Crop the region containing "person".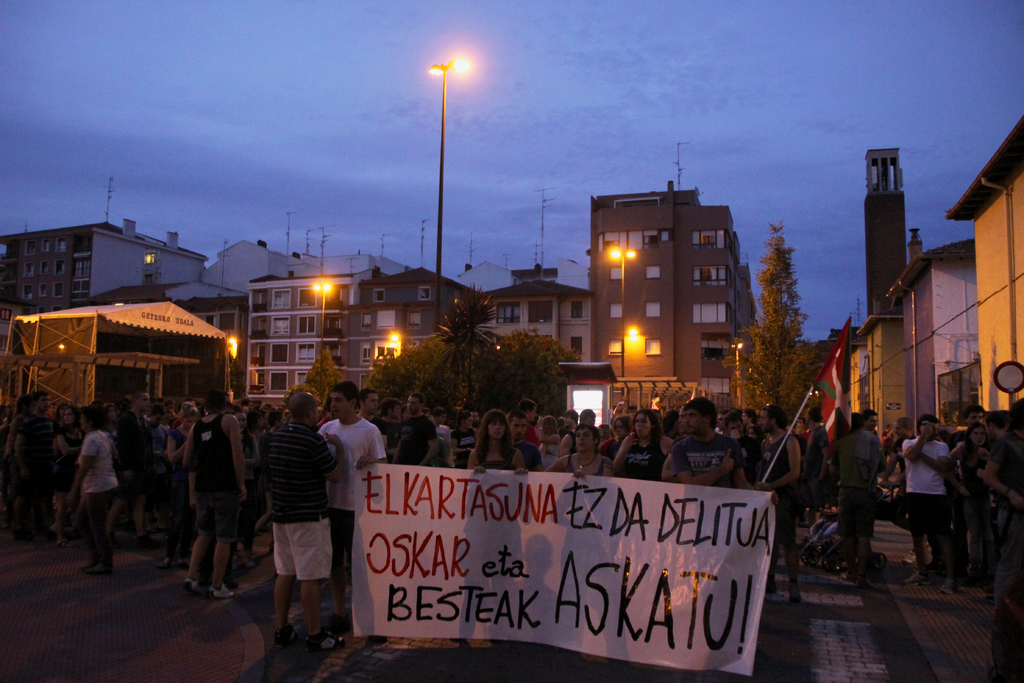
Crop region: 758 414 799 619.
